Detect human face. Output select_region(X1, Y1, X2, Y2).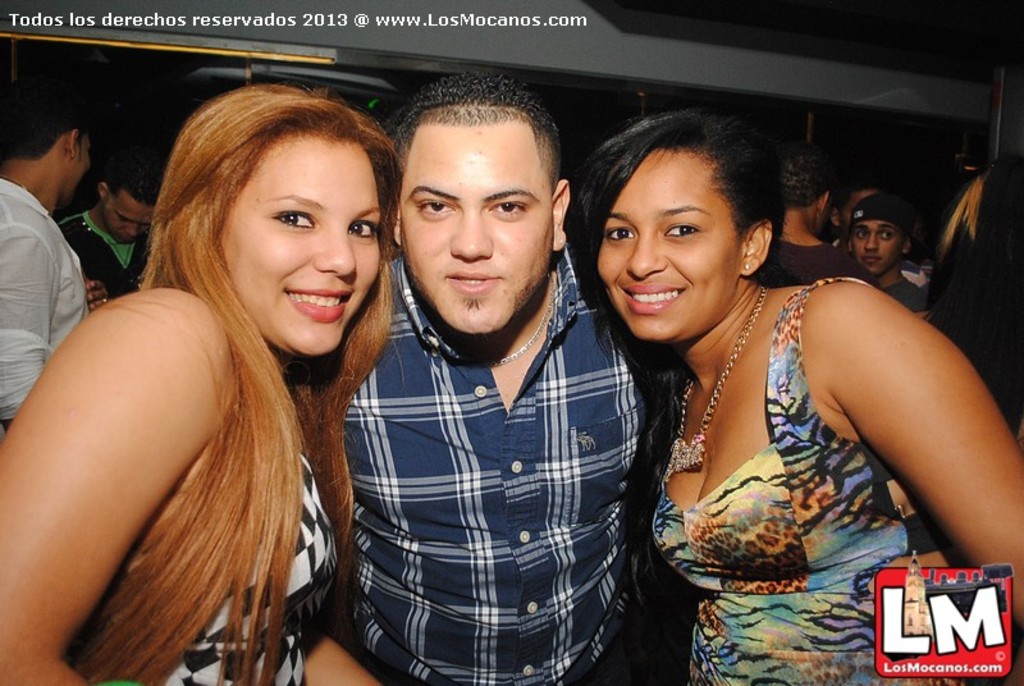
select_region(852, 216, 904, 275).
